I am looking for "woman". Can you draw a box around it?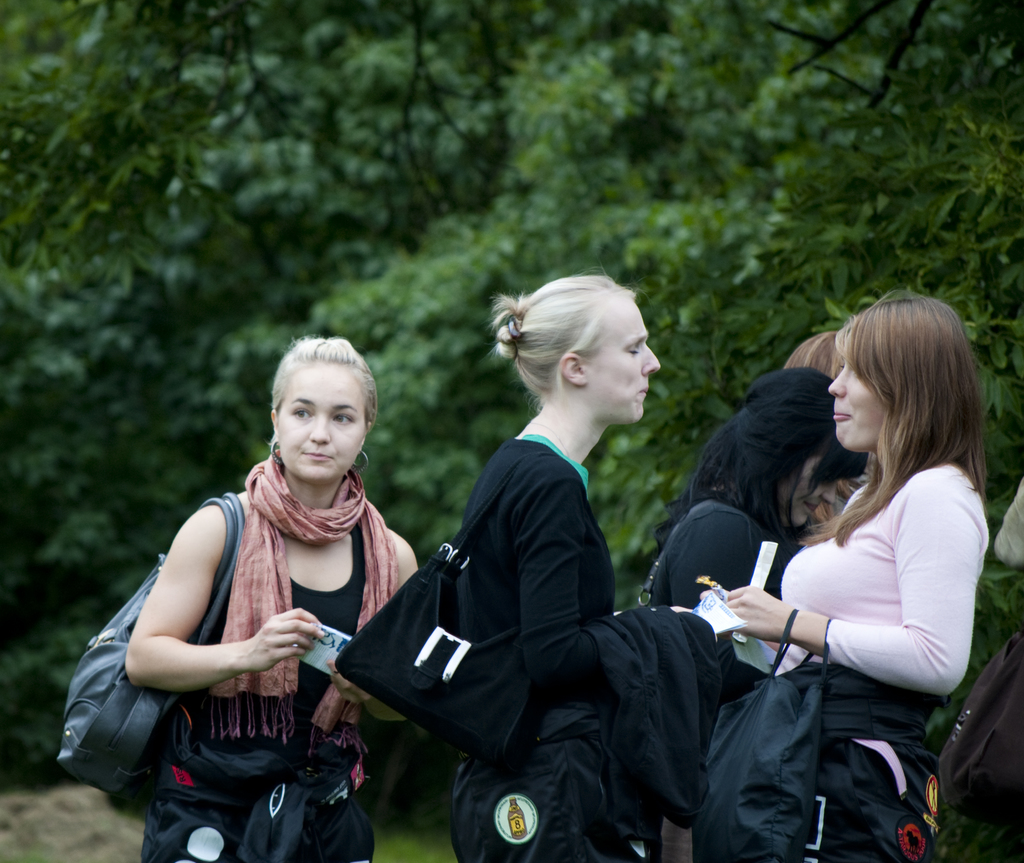
Sure, the bounding box is locate(124, 333, 420, 862).
